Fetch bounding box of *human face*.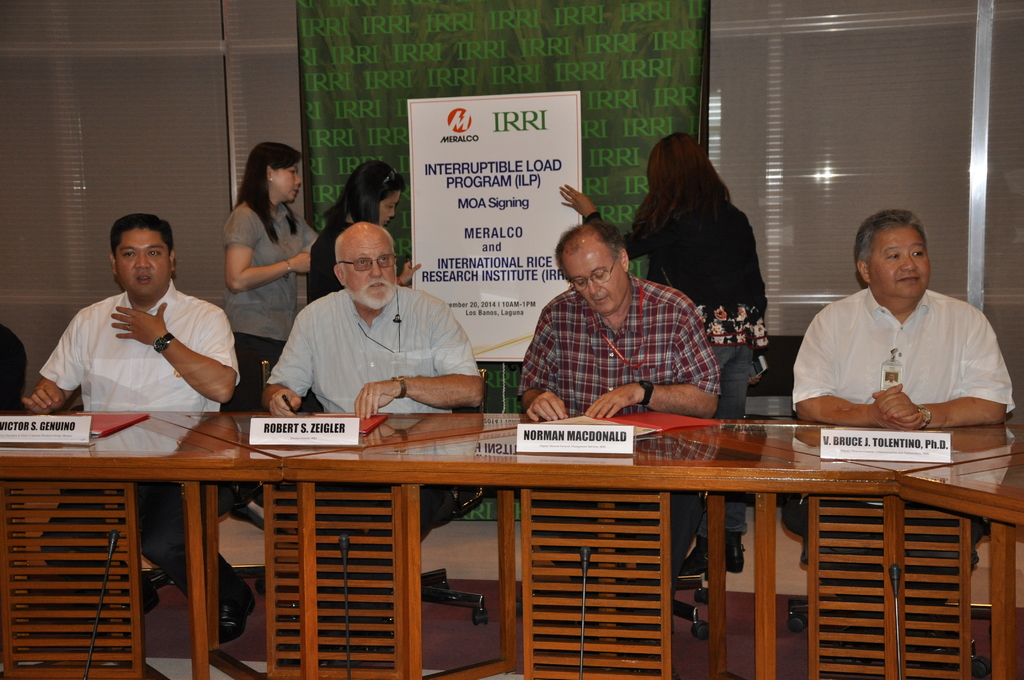
Bbox: bbox=(274, 165, 305, 202).
